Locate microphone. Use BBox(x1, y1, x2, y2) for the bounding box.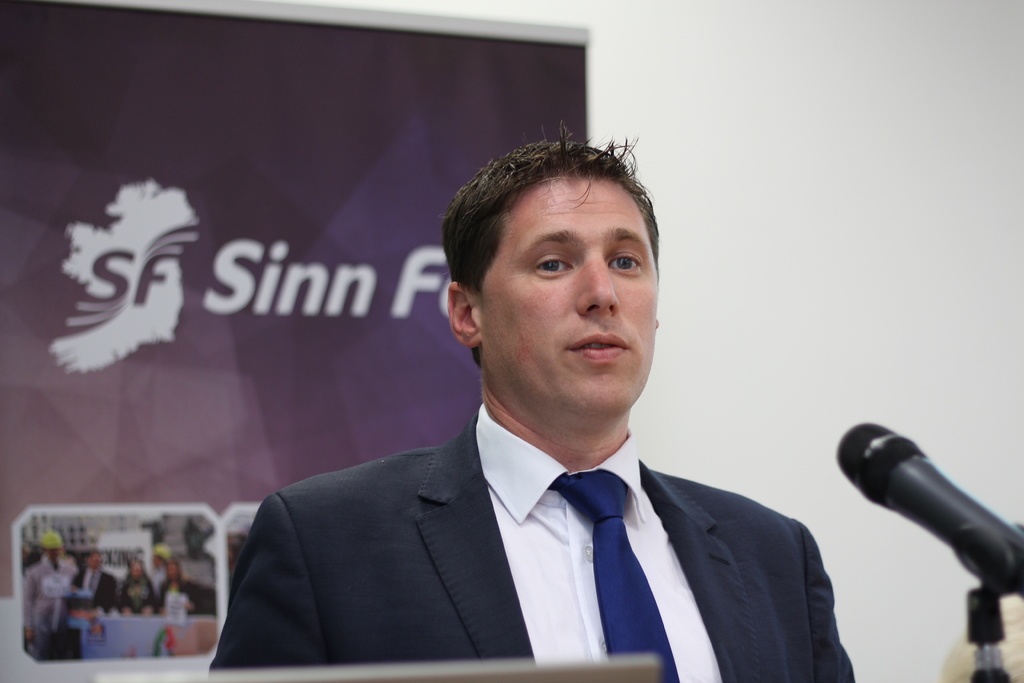
BBox(835, 416, 1023, 595).
